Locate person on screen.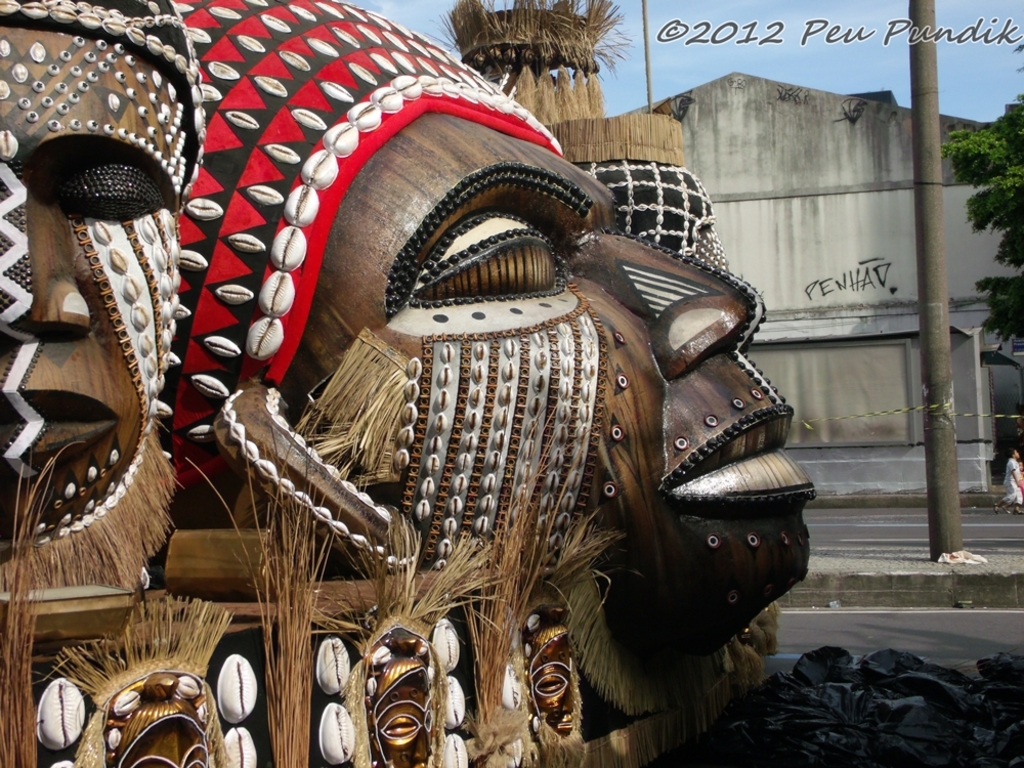
On screen at Rect(992, 446, 1021, 514).
